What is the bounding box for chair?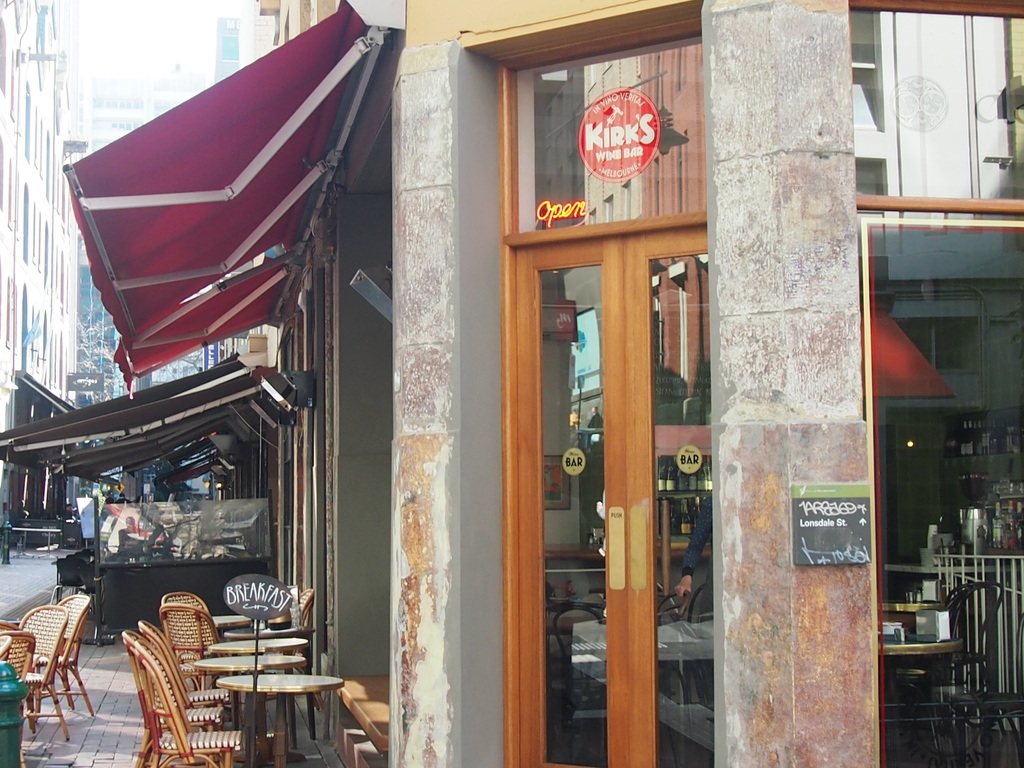
[x1=0, y1=627, x2=34, y2=767].
